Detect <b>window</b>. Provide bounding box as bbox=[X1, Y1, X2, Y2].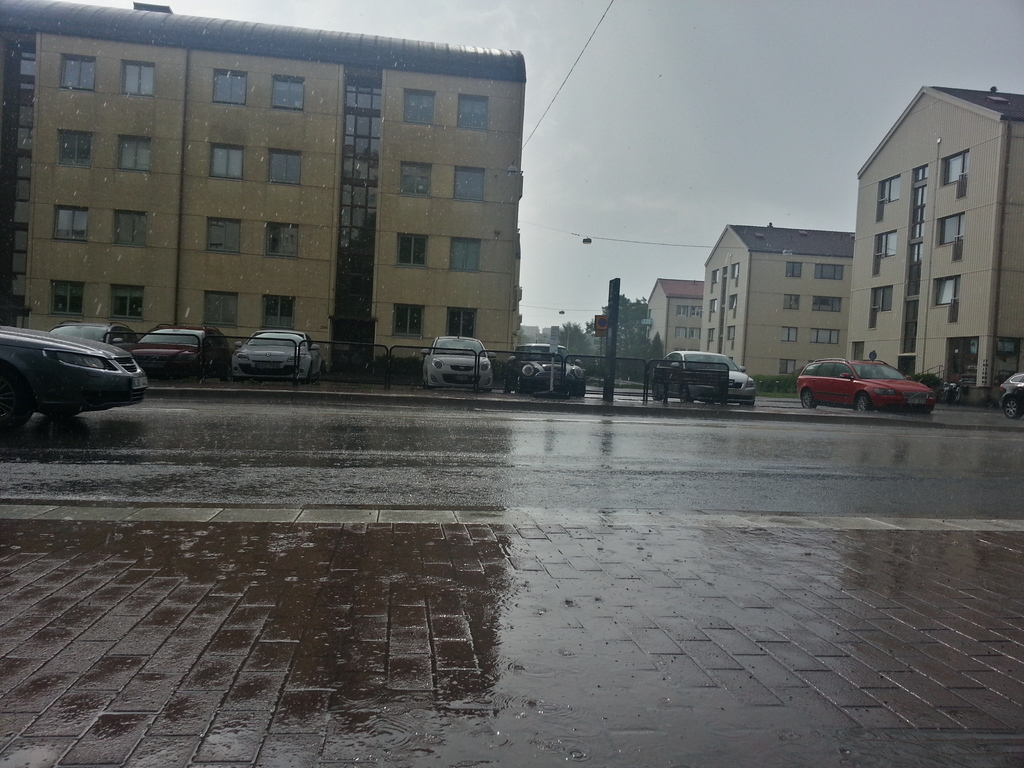
bbox=[56, 129, 91, 168].
